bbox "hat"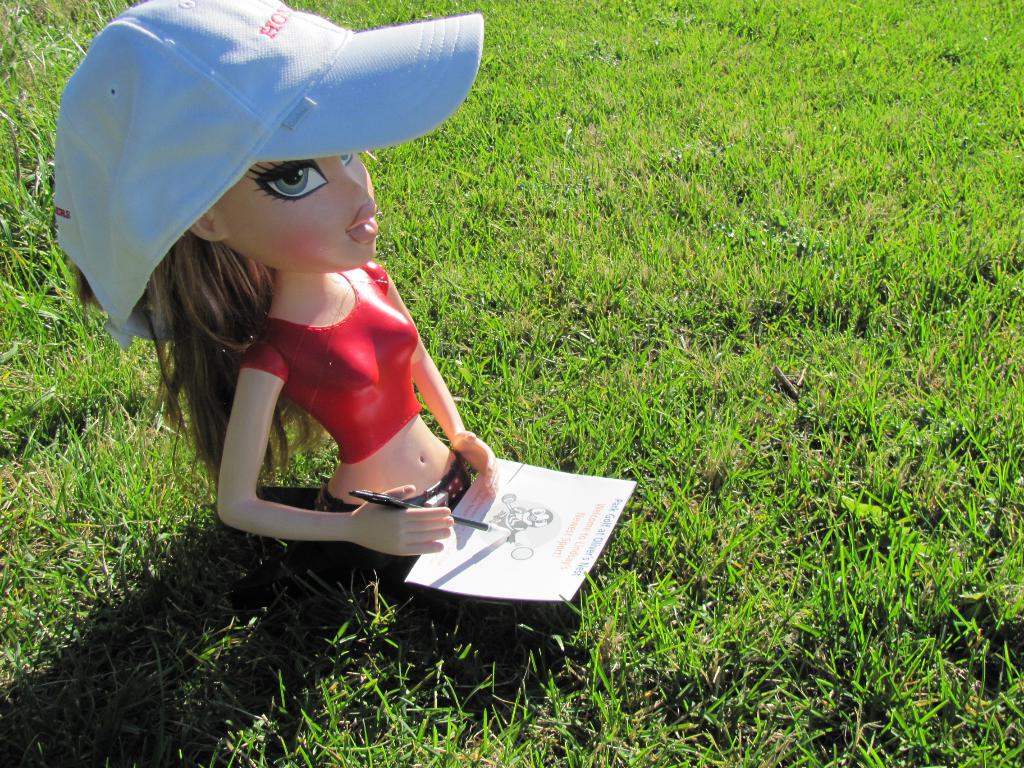
56,0,484,346
